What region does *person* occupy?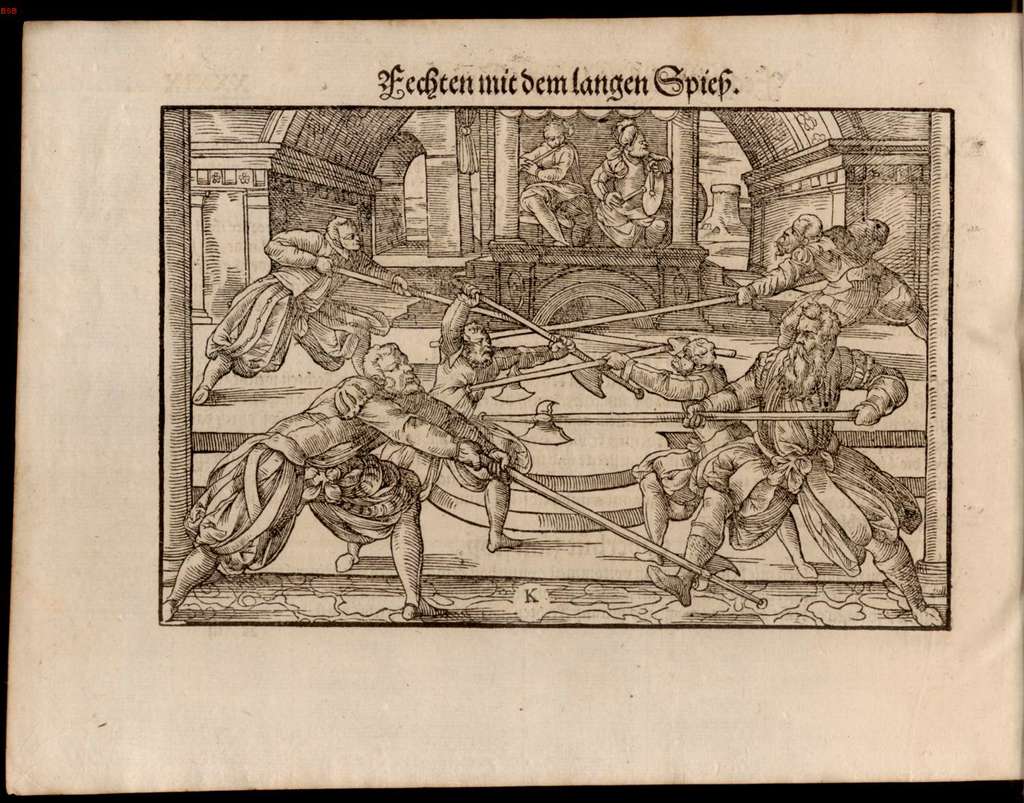
[x1=681, y1=295, x2=945, y2=610].
